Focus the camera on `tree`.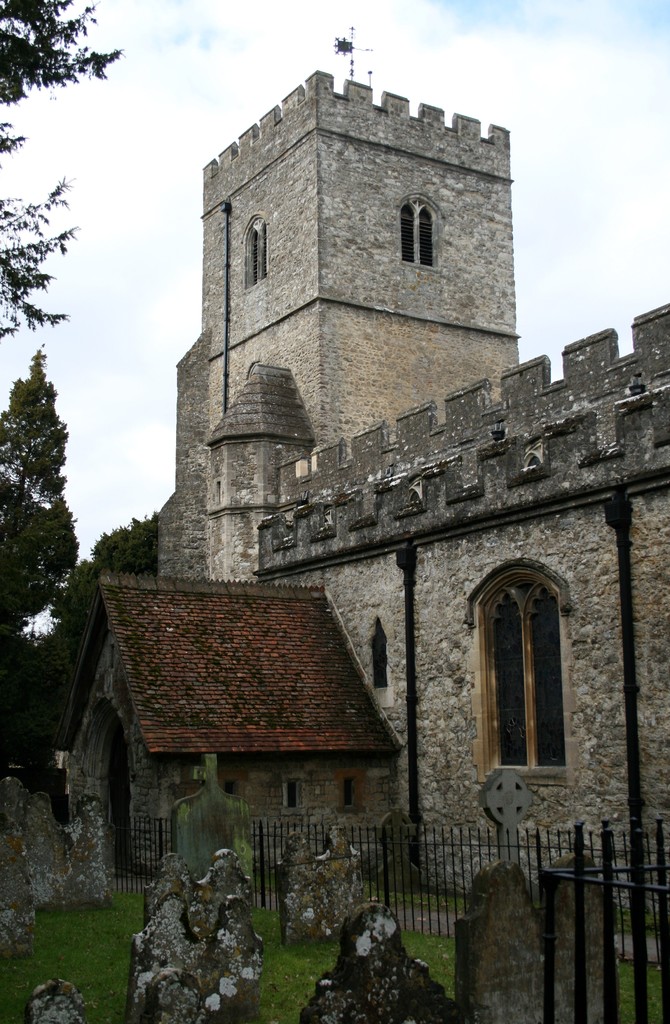
Focus region: bbox=[86, 507, 160, 575].
